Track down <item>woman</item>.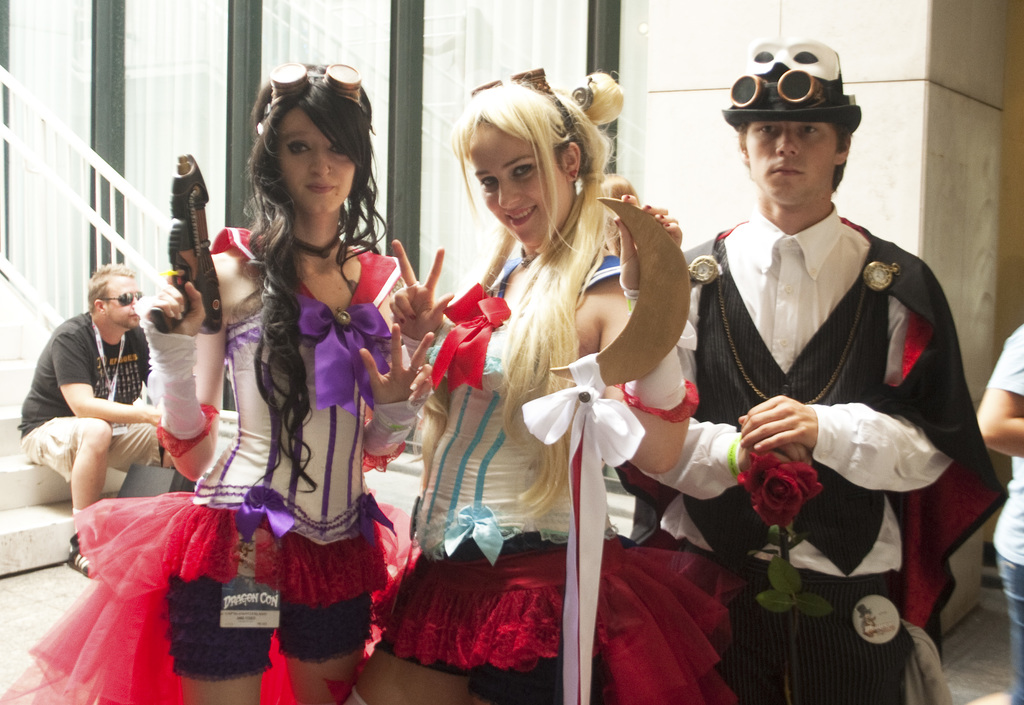
Tracked to <region>196, 85, 414, 672</region>.
